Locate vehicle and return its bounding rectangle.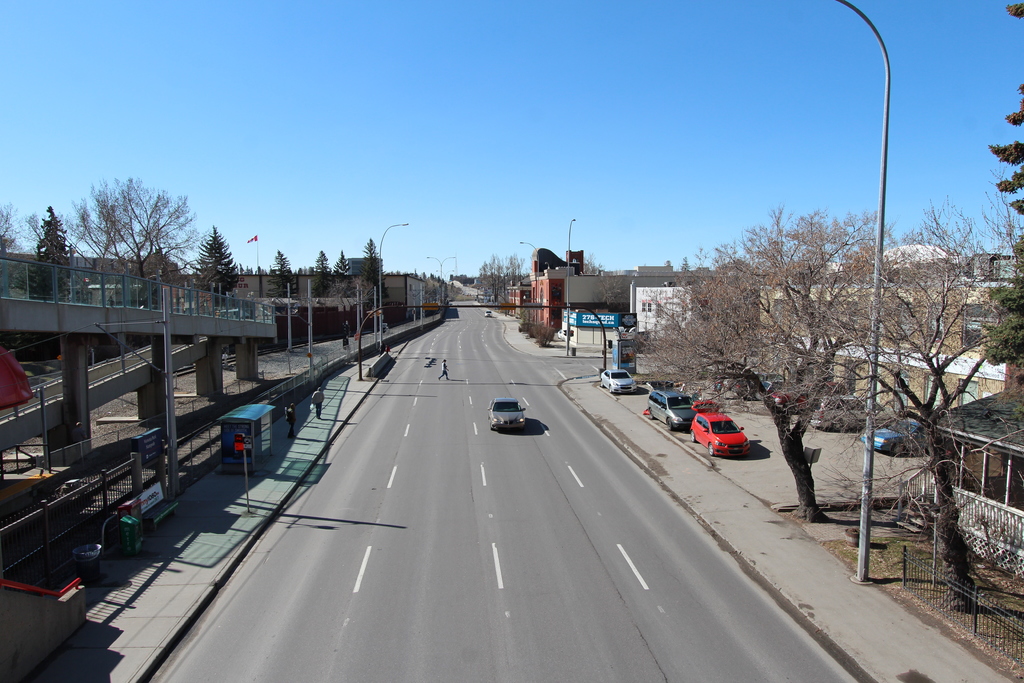
(601, 366, 635, 391).
